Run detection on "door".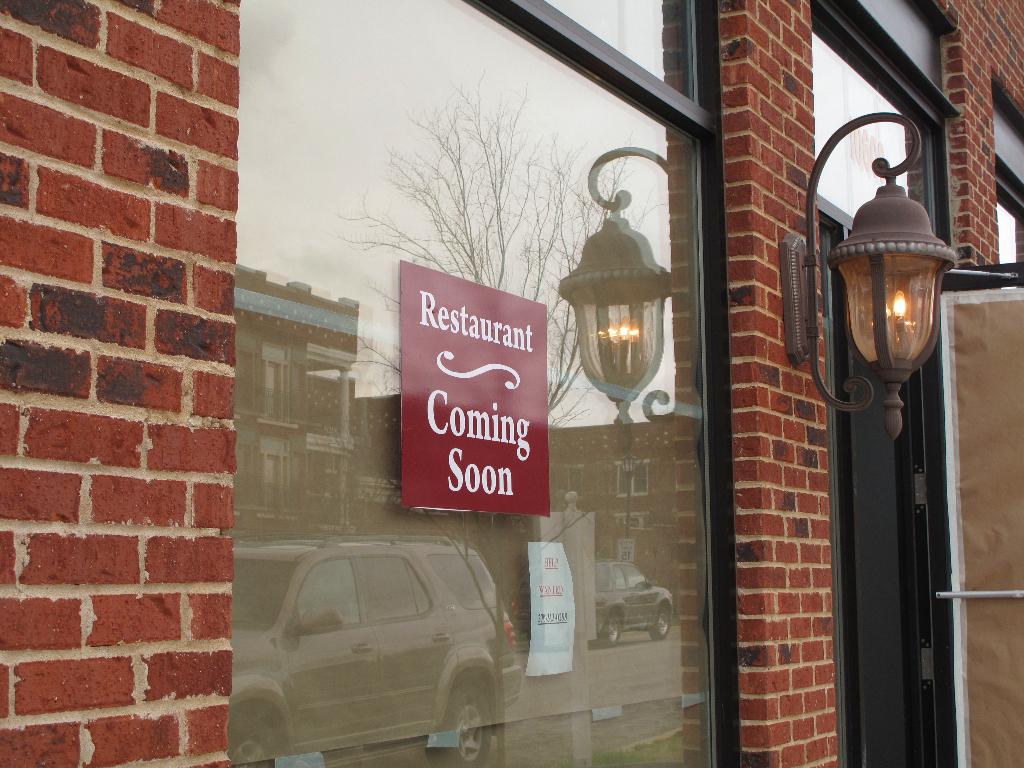
Result: bbox(931, 266, 1023, 767).
